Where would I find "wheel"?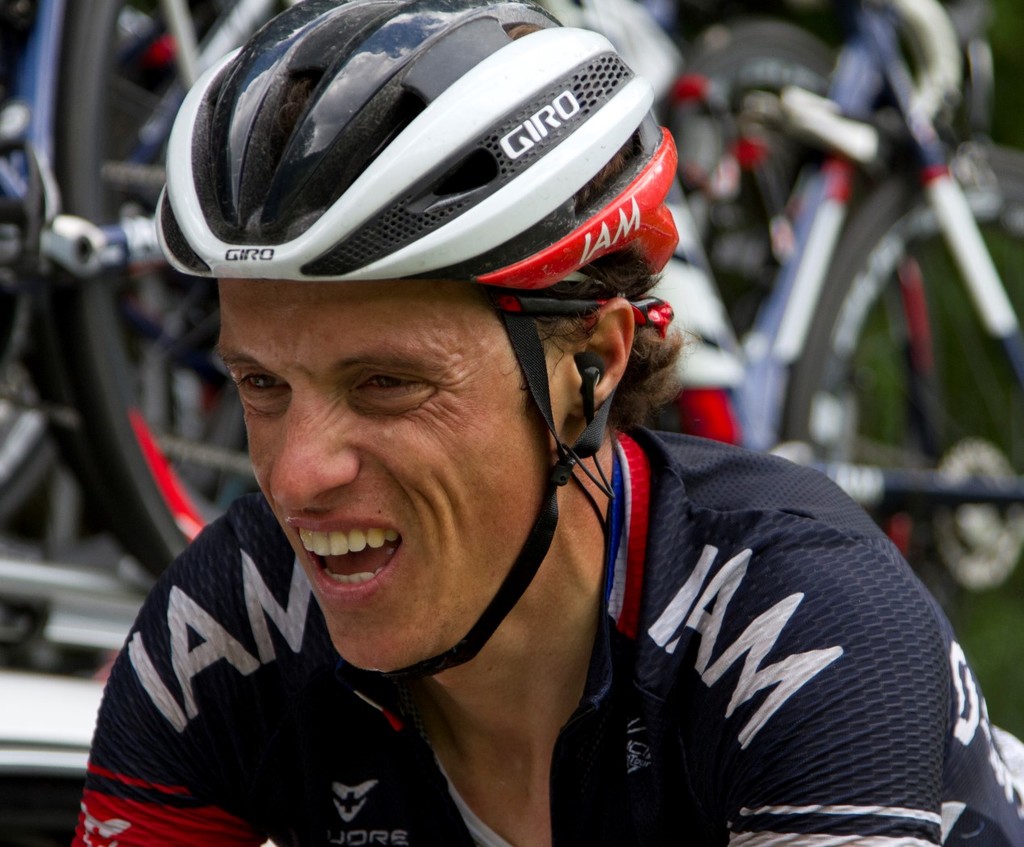
At region(26, 1, 261, 581).
